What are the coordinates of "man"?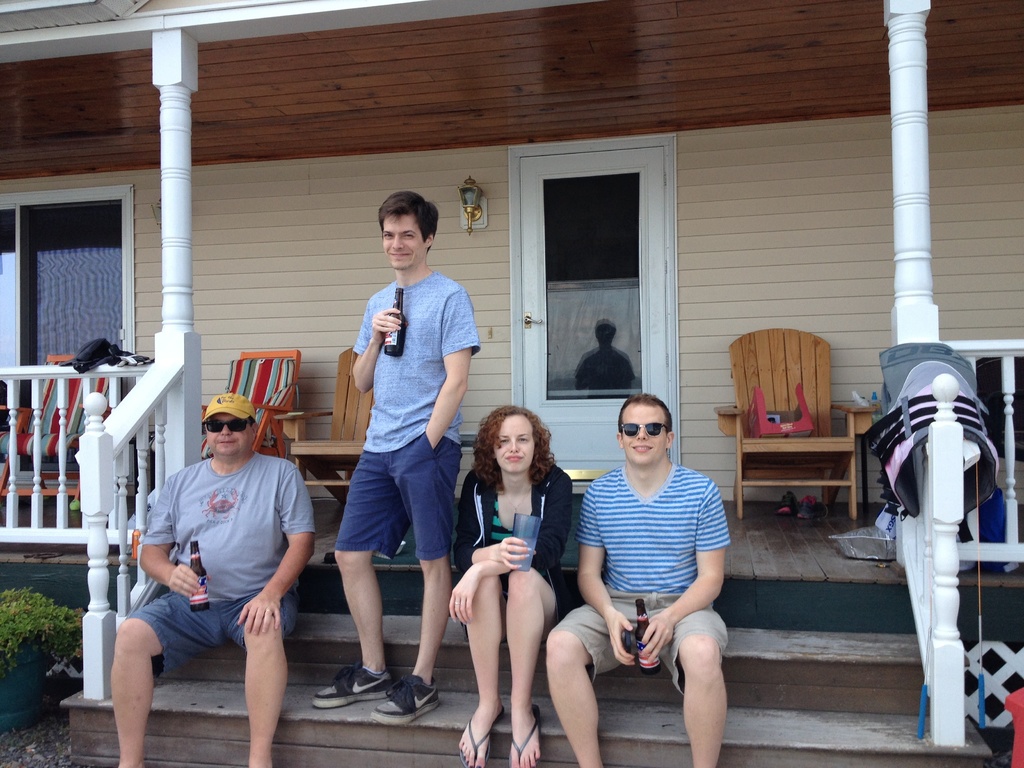
bbox=(512, 395, 734, 766).
